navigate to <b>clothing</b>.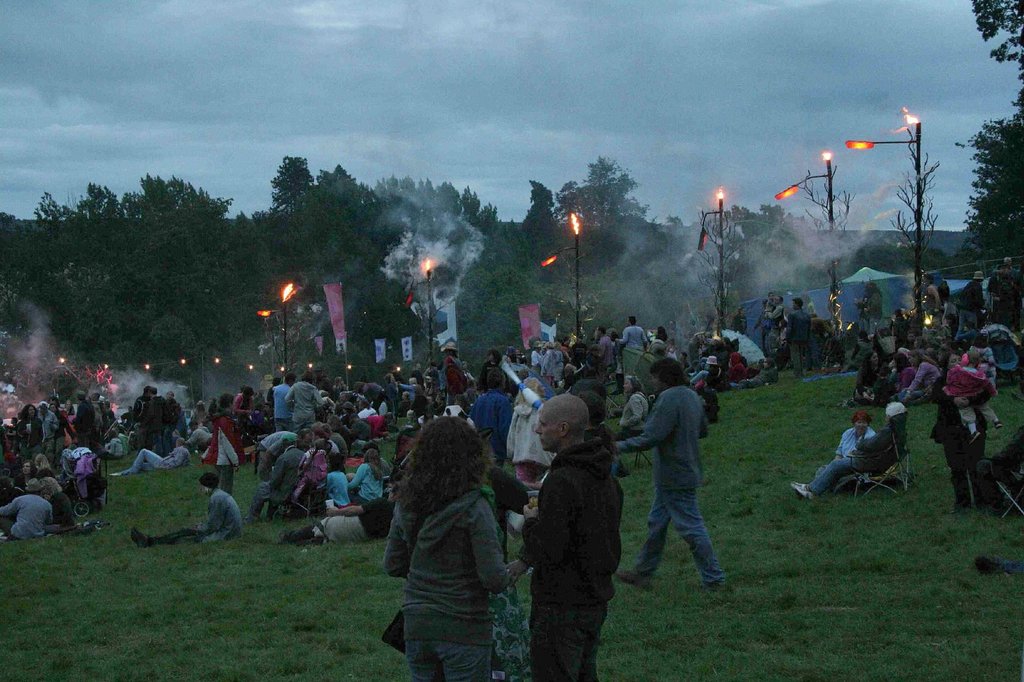
Navigation target: left=630, top=390, right=712, bottom=609.
